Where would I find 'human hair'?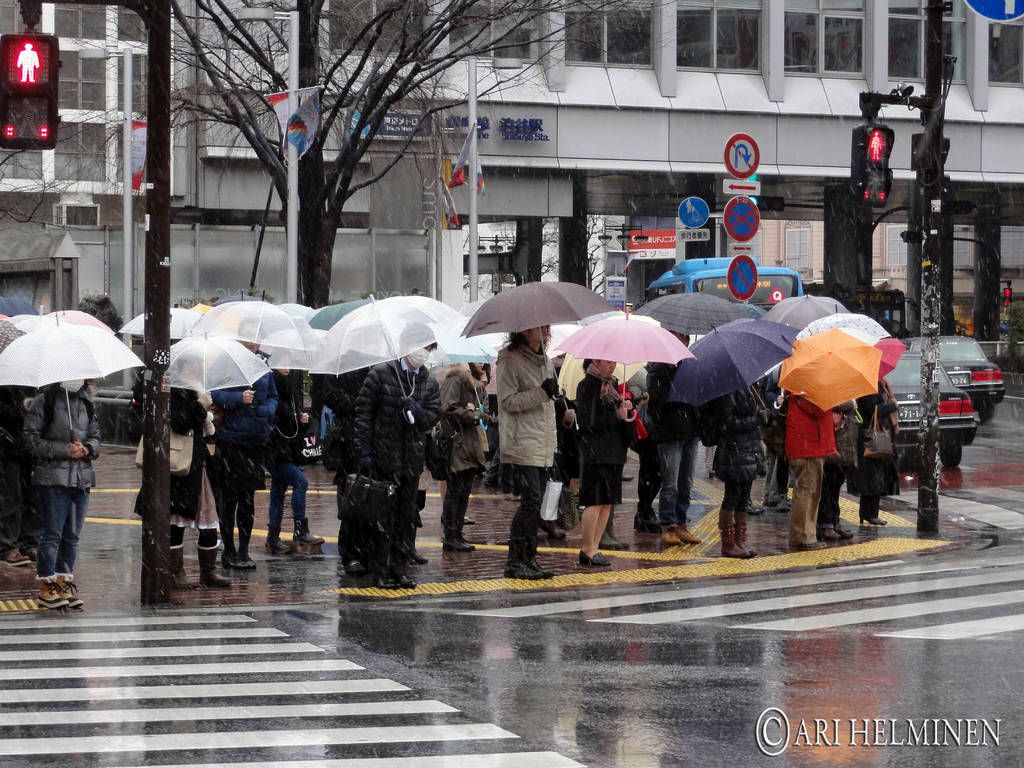
At 583:360:591:371.
